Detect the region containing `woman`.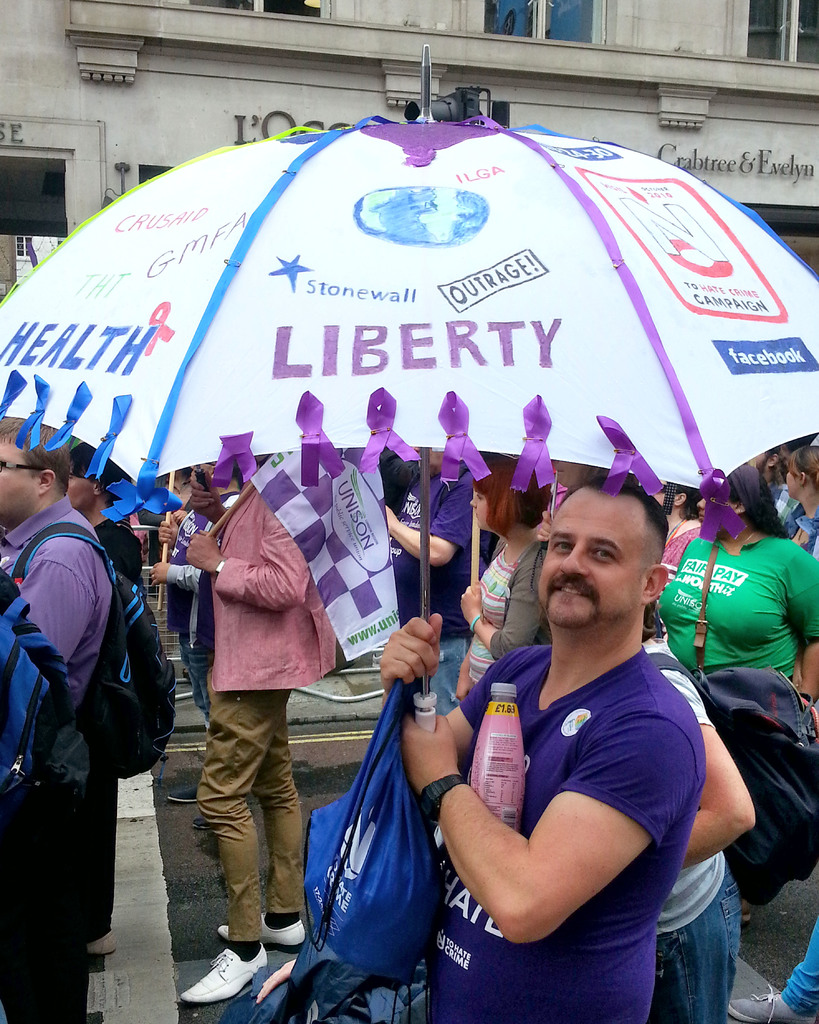
x1=654, y1=479, x2=703, y2=596.
